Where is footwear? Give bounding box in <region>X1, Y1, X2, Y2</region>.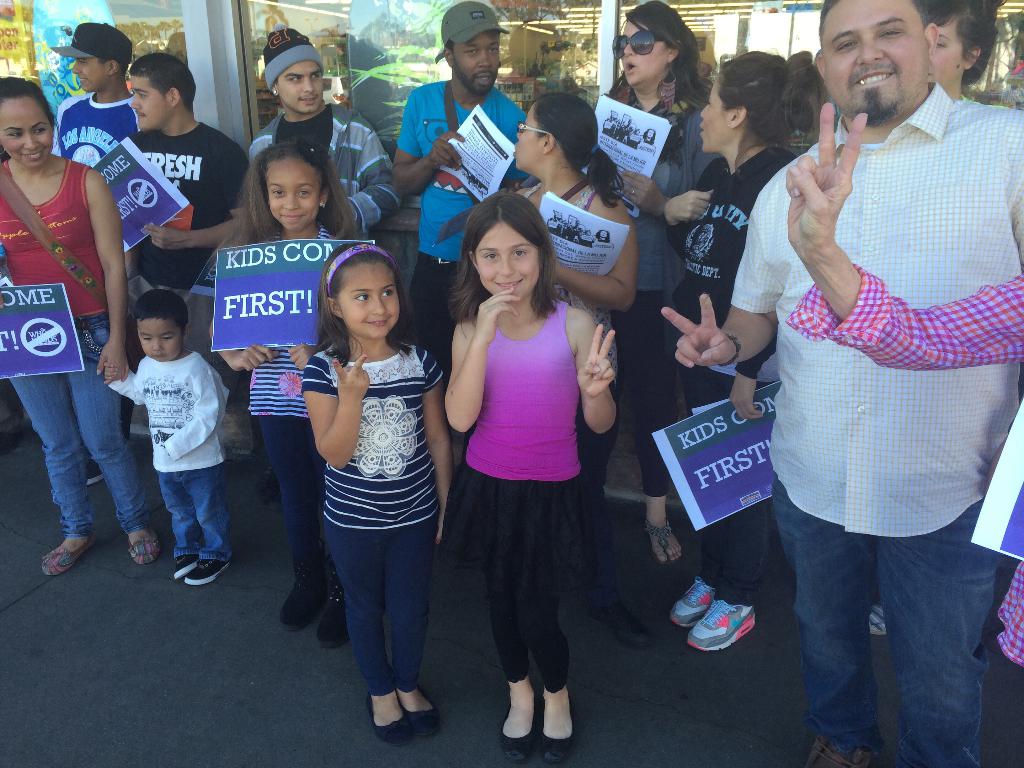
<region>668, 577, 714, 631</region>.
